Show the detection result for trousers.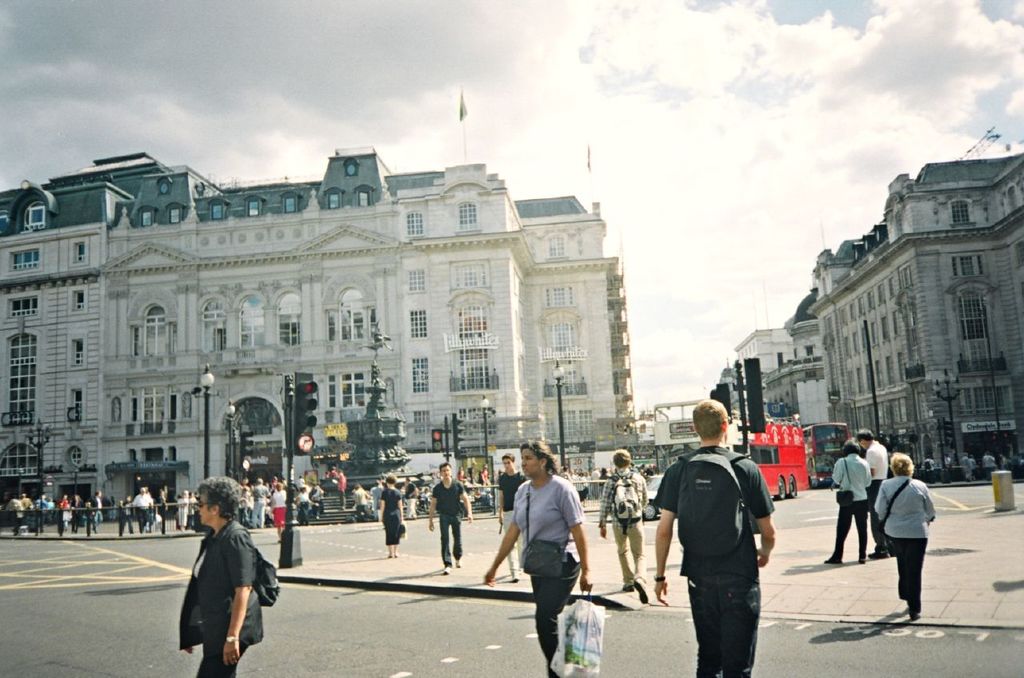
x1=591 y1=479 x2=600 y2=501.
